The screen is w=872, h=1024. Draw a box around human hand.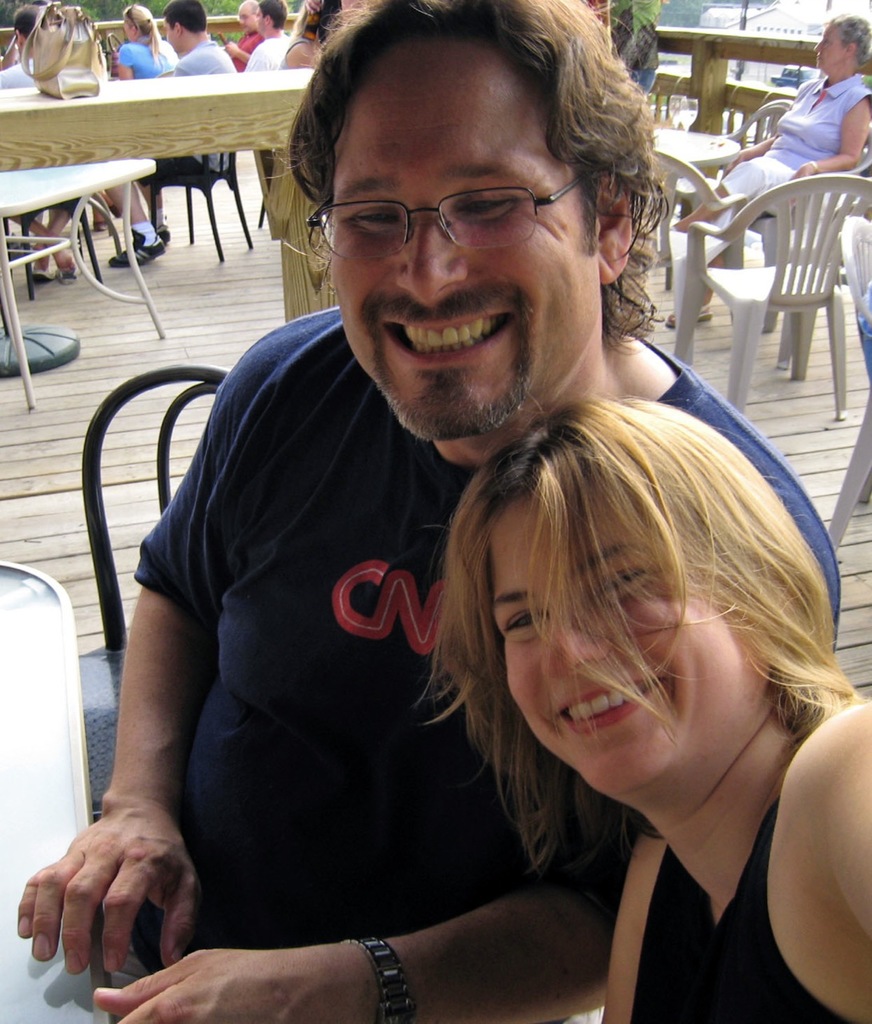
left=726, top=153, right=754, bottom=170.
